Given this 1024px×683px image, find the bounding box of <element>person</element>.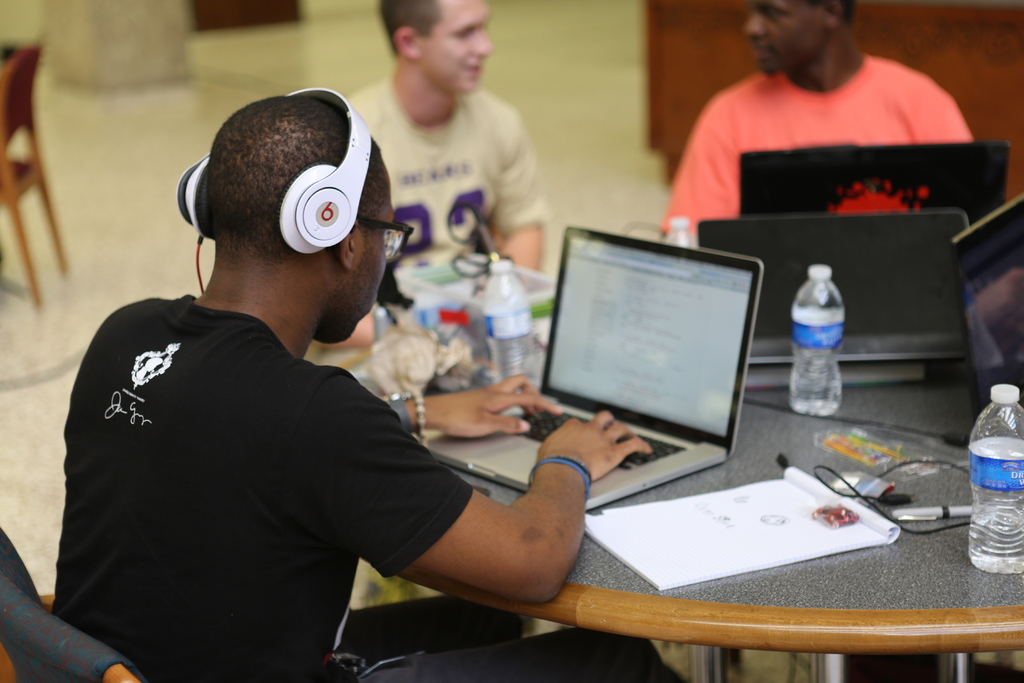
(657,0,979,247).
